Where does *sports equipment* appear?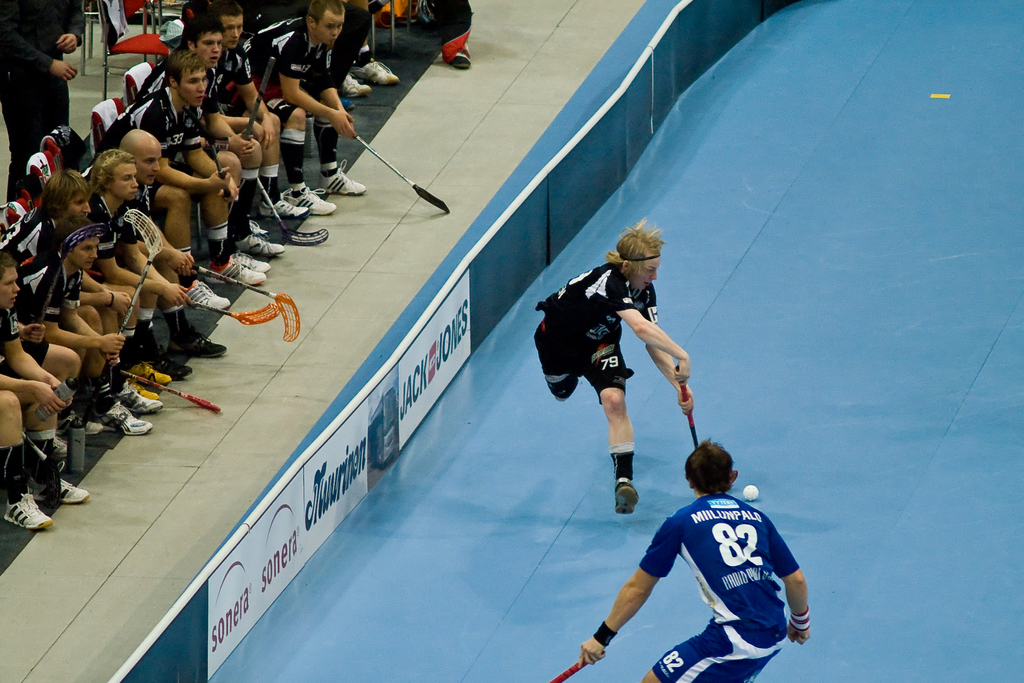
Appears at l=742, t=484, r=758, b=502.
